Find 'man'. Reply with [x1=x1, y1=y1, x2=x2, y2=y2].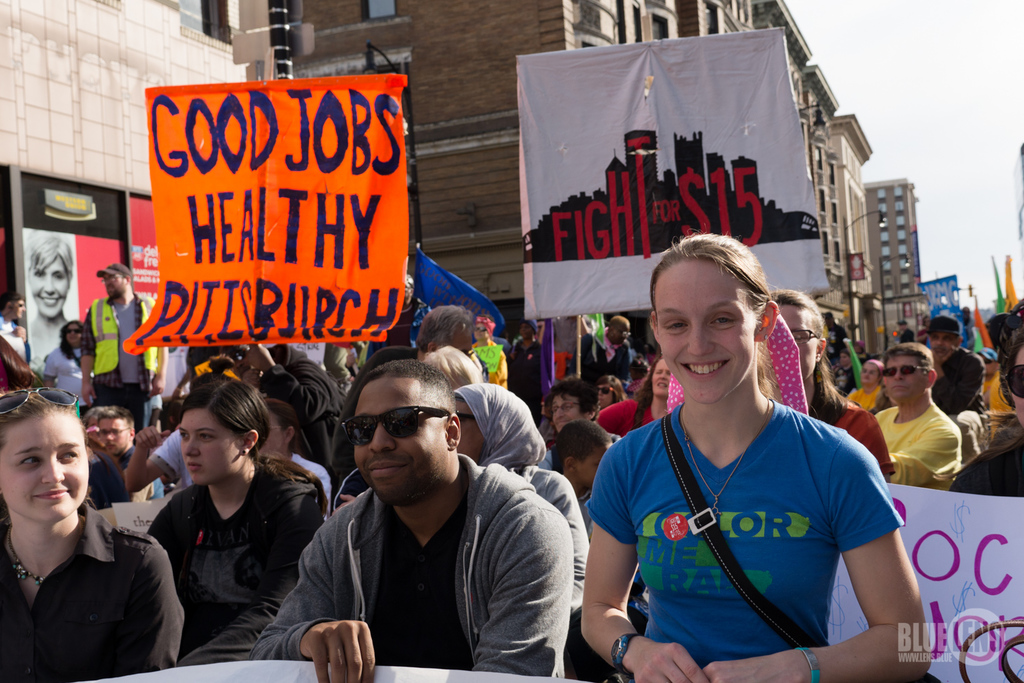
[x1=877, y1=348, x2=961, y2=490].
